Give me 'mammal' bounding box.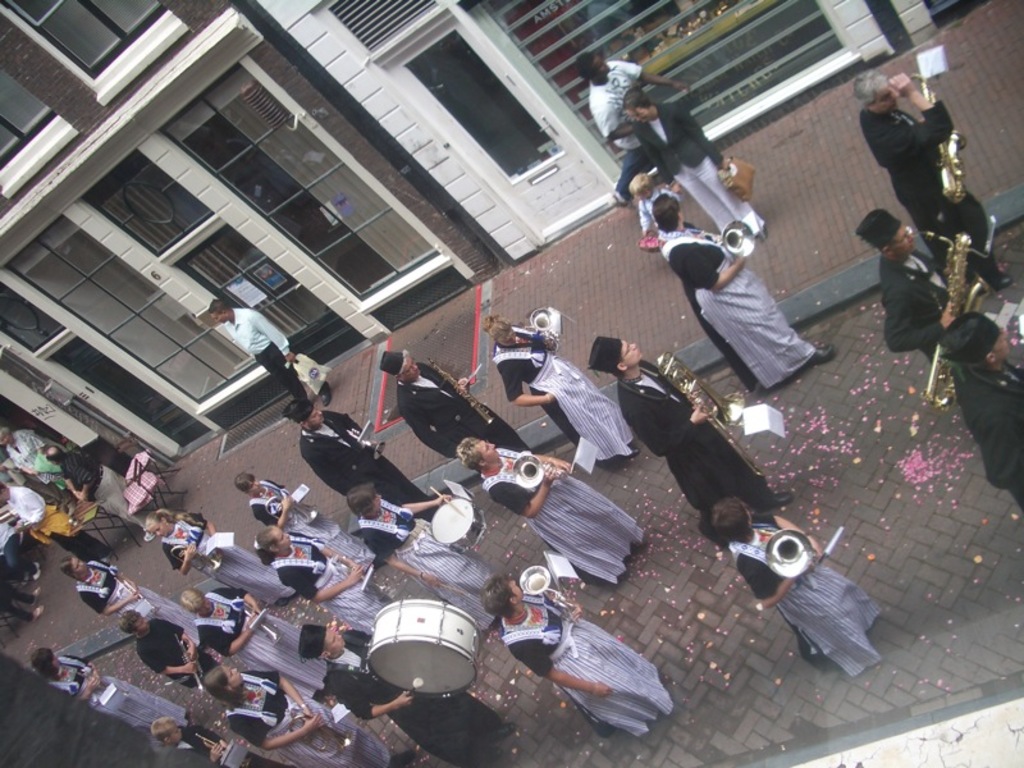
847,205,965,369.
